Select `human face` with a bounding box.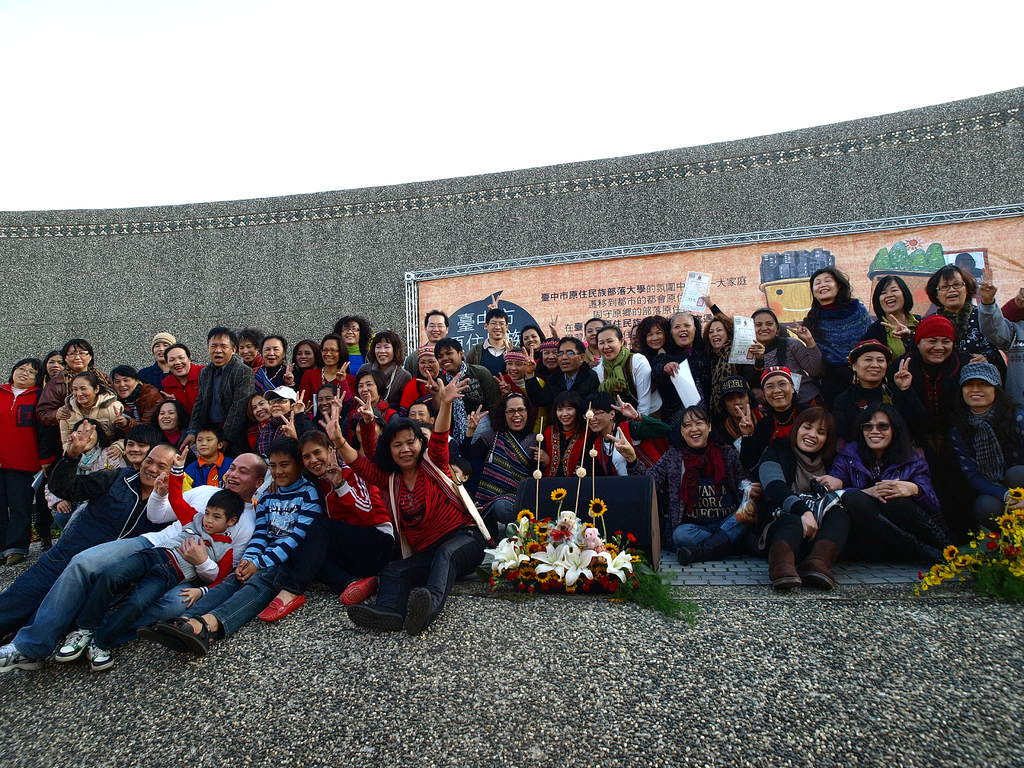
l=681, t=413, r=709, b=447.
